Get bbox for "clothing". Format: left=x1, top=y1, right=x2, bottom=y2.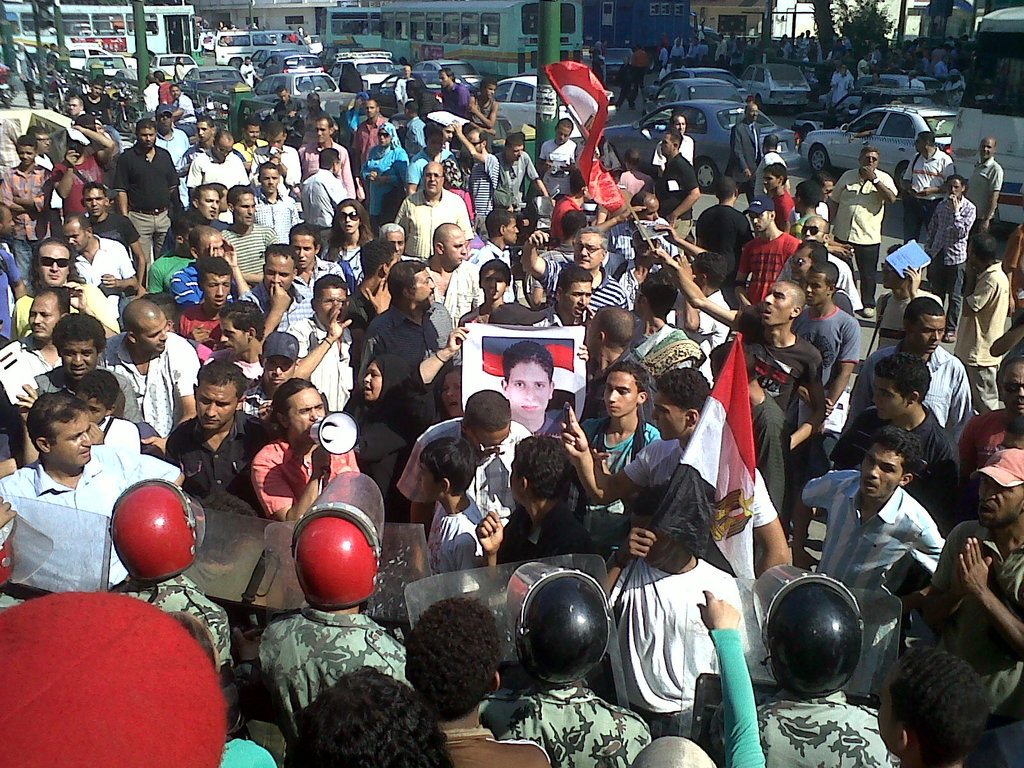
left=734, top=226, right=787, bottom=304.
